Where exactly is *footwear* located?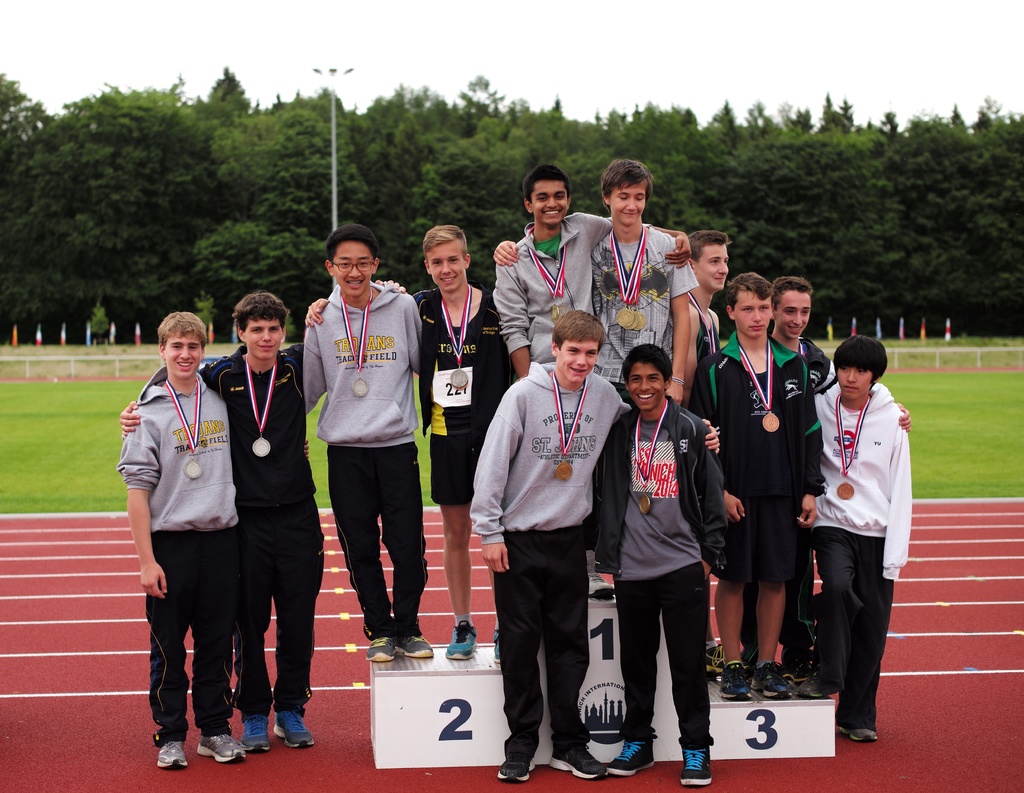
Its bounding box is (left=497, top=756, right=534, bottom=783).
